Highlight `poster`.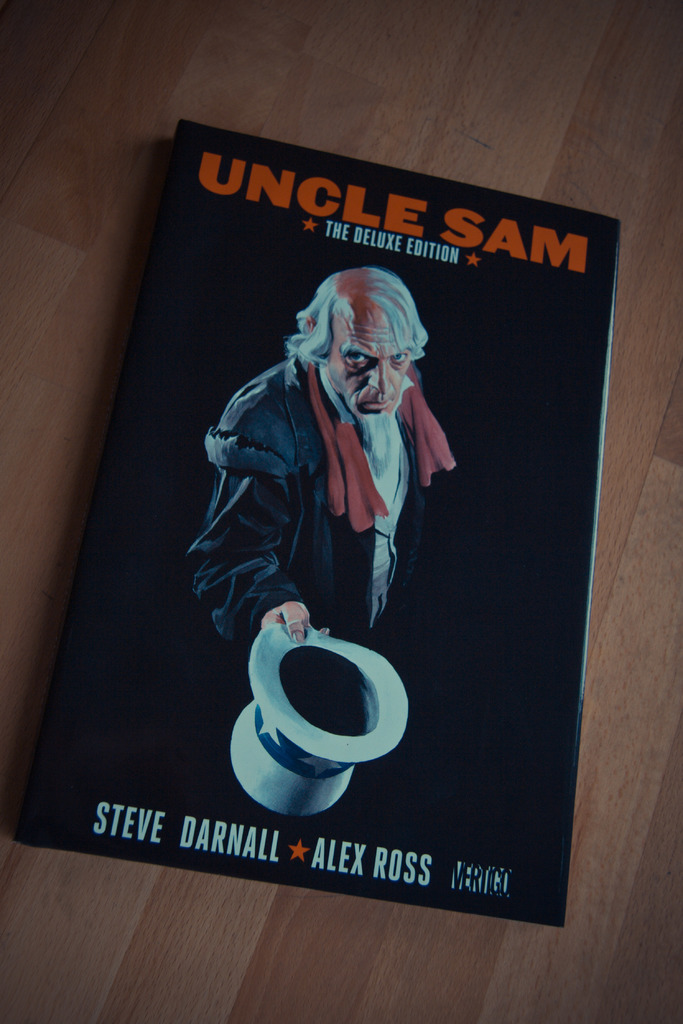
Highlighted region: select_region(11, 114, 621, 927).
